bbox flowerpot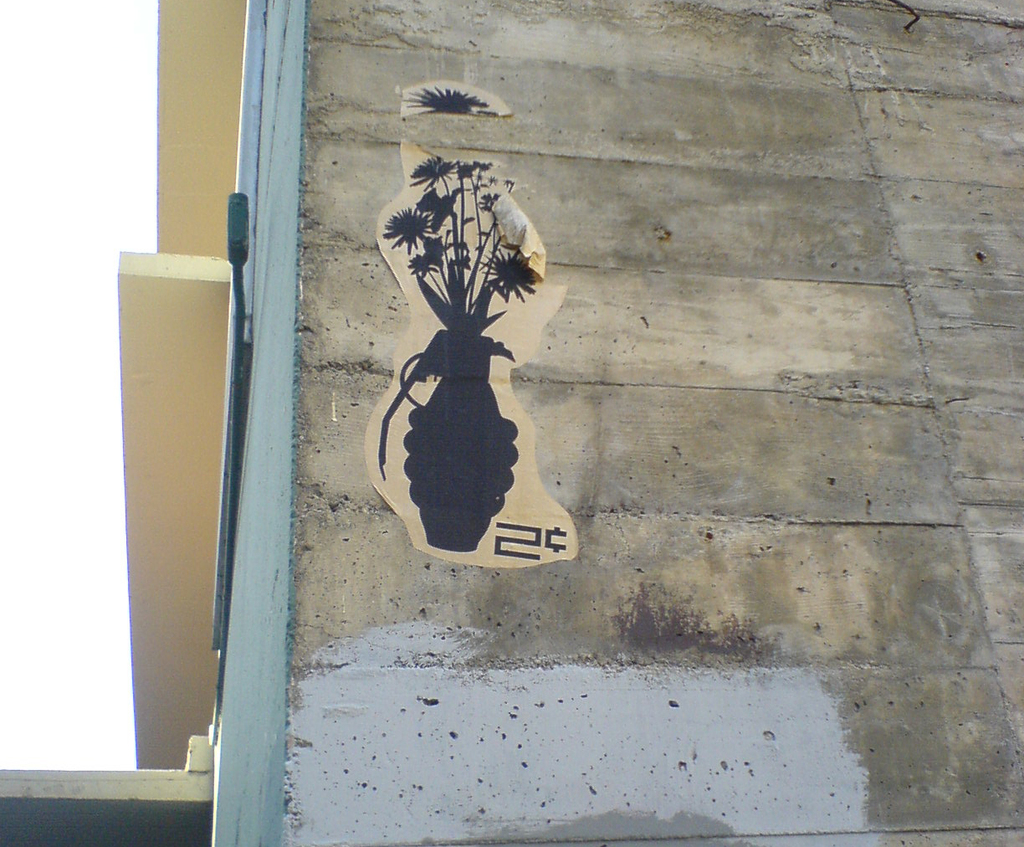
404, 334, 518, 552
